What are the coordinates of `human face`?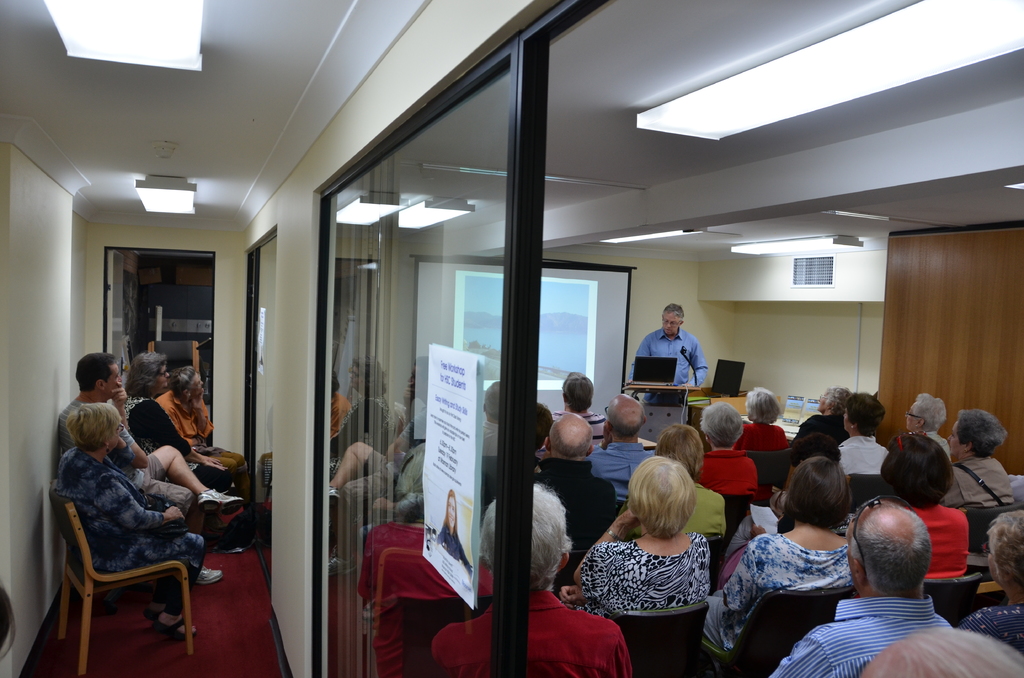
l=841, t=524, r=858, b=581.
